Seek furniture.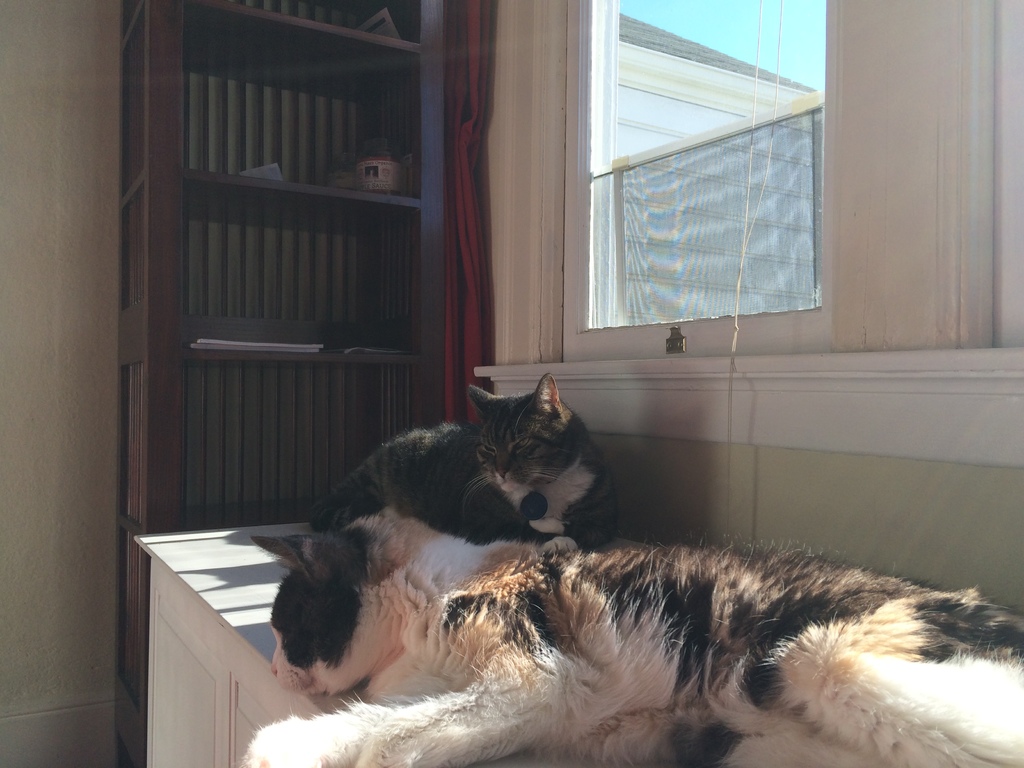
rect(134, 519, 650, 767).
